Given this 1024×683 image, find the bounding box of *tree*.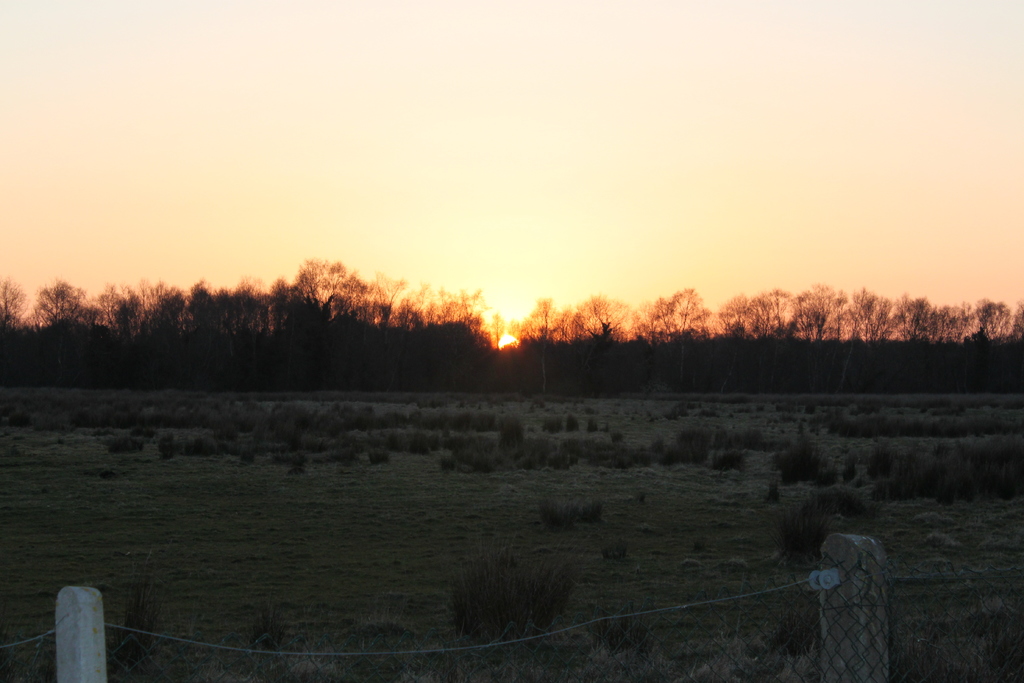
[x1=785, y1=284, x2=866, y2=346].
